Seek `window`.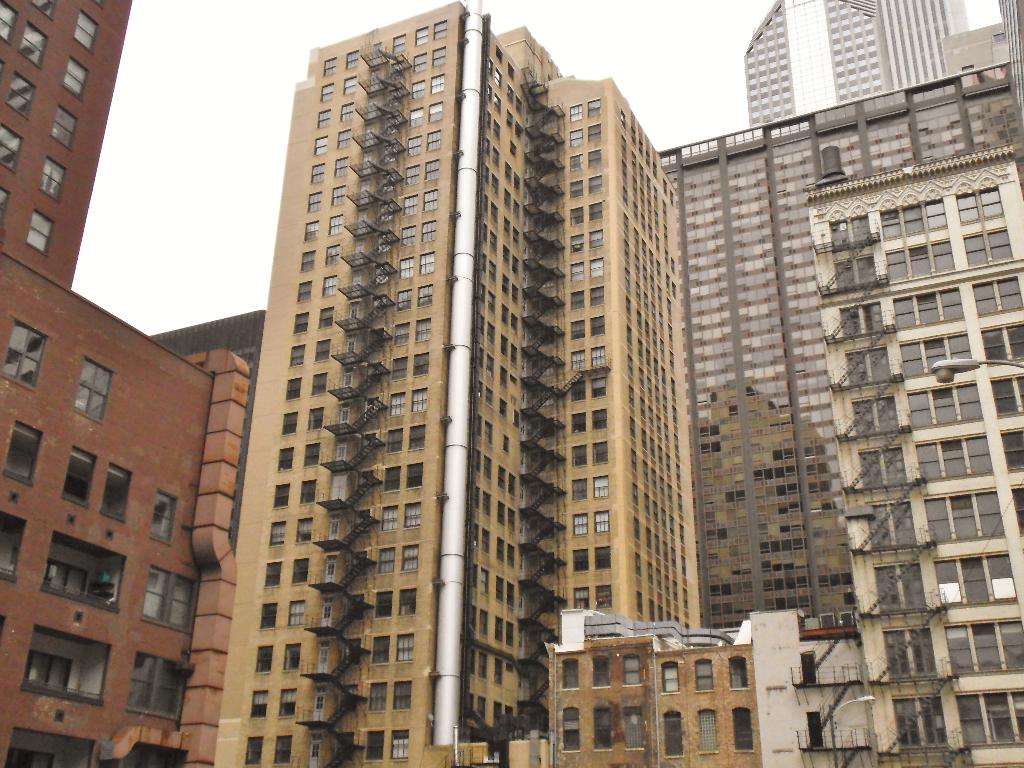
<bbox>369, 294, 390, 311</bbox>.
